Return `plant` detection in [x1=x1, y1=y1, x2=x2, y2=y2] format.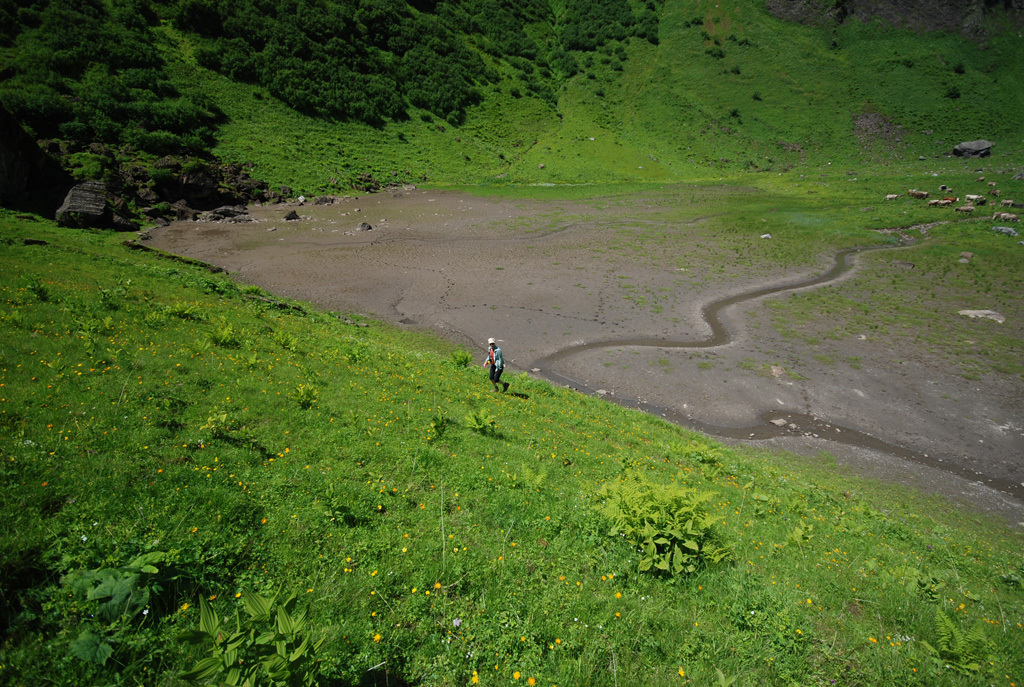
[x1=516, y1=460, x2=551, y2=491].
